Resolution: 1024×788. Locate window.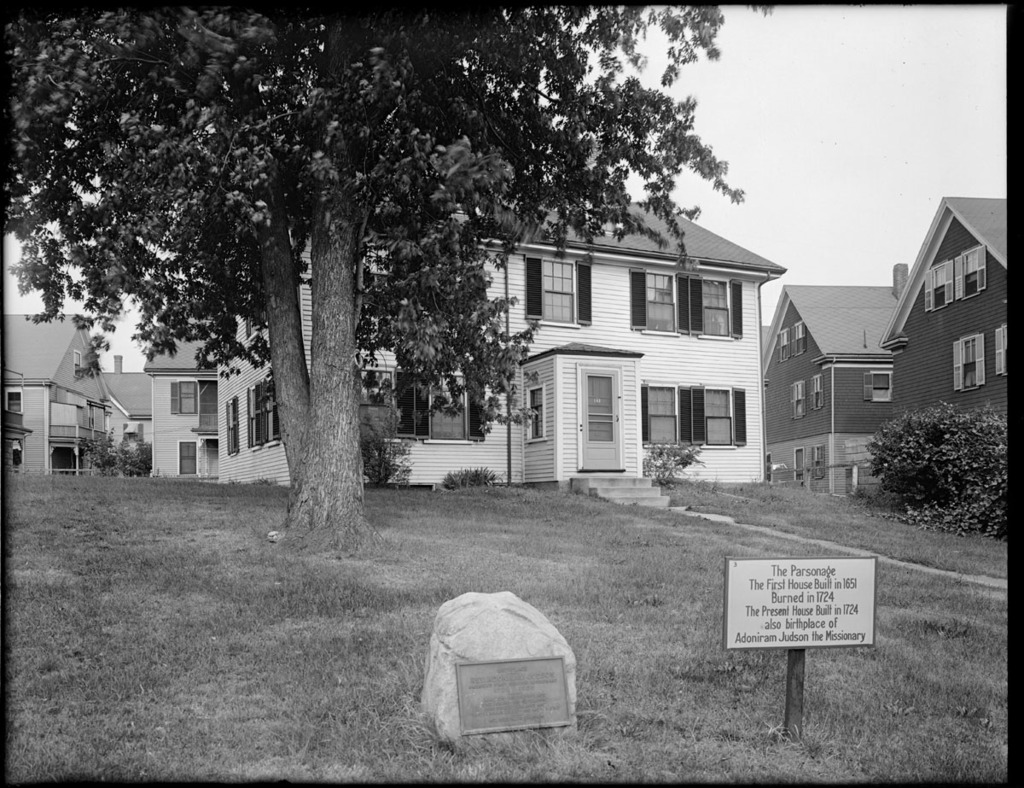
(73, 348, 81, 378).
